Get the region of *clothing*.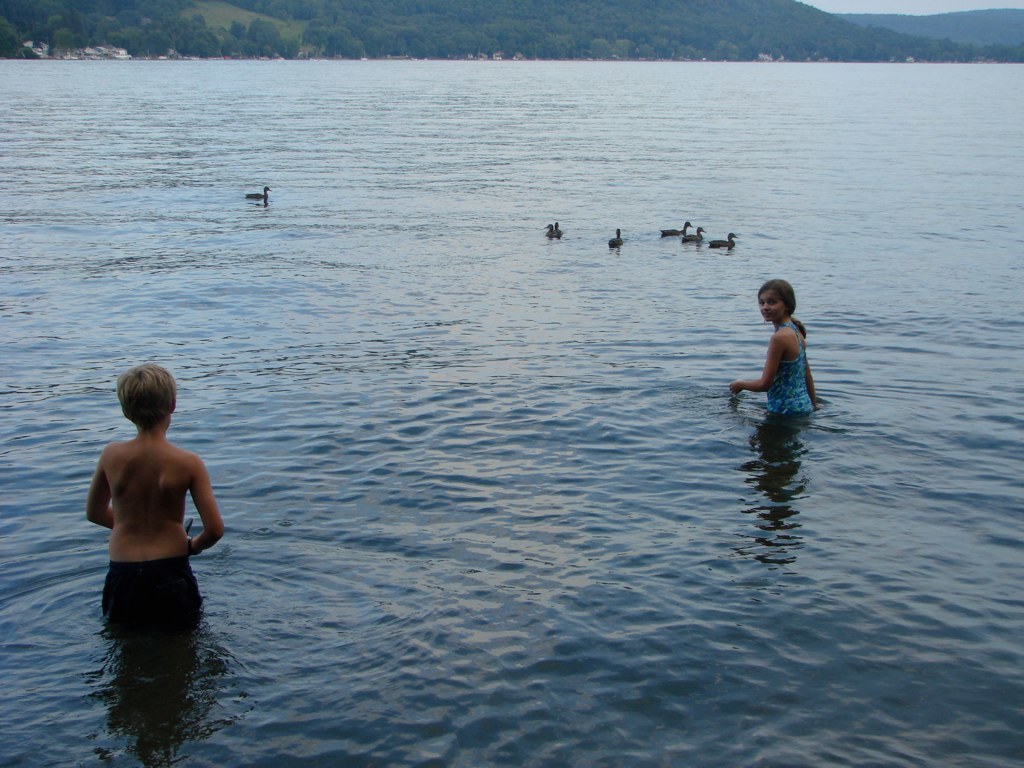
bbox=(99, 556, 206, 620).
